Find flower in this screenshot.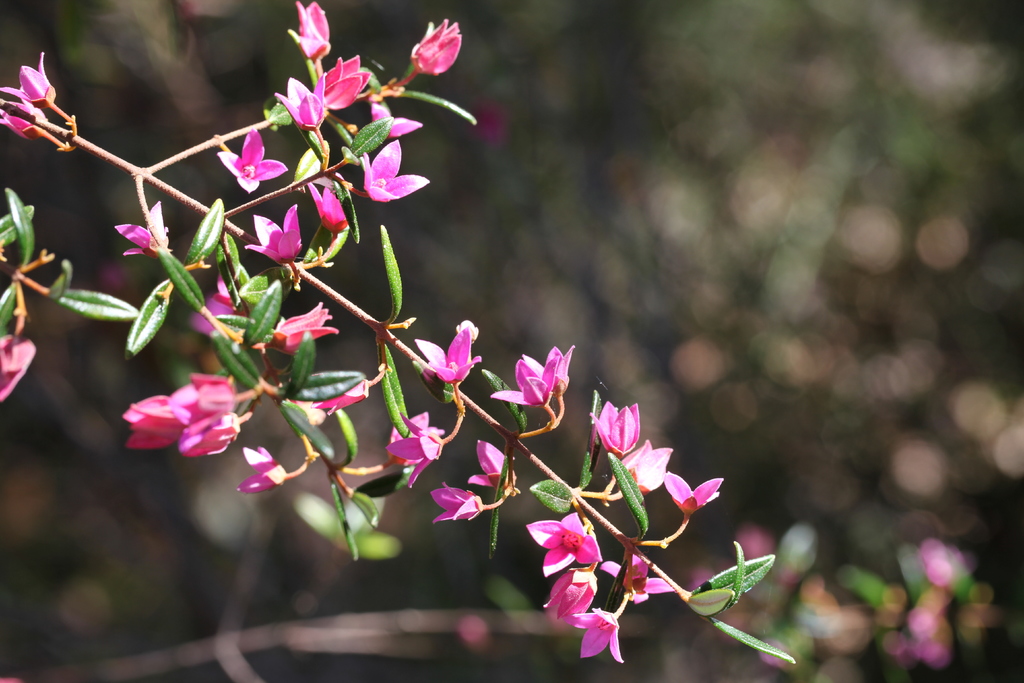
The bounding box for flower is (0, 52, 55, 110).
